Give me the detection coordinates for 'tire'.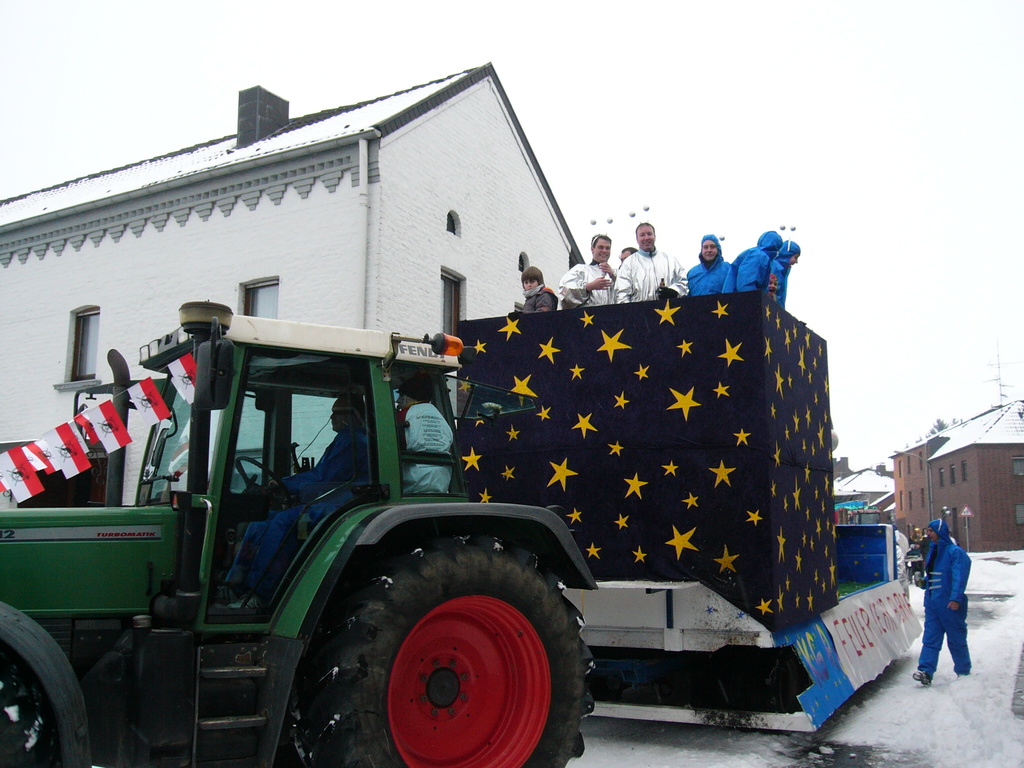
[left=0, top=646, right=54, bottom=767].
